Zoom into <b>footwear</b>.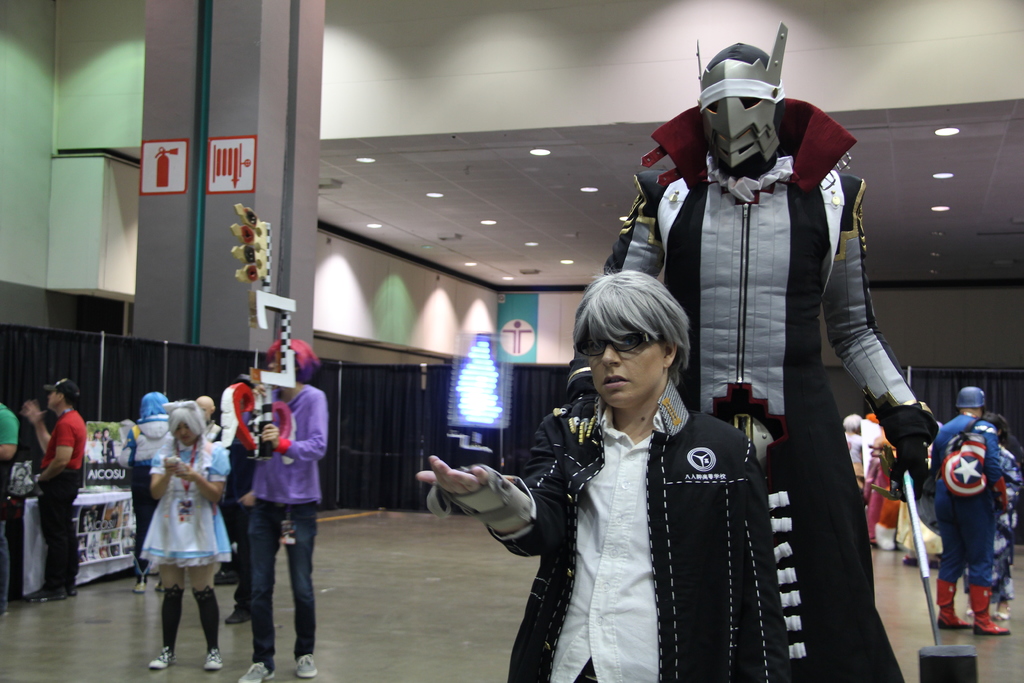
Zoom target: l=29, t=582, r=61, b=598.
